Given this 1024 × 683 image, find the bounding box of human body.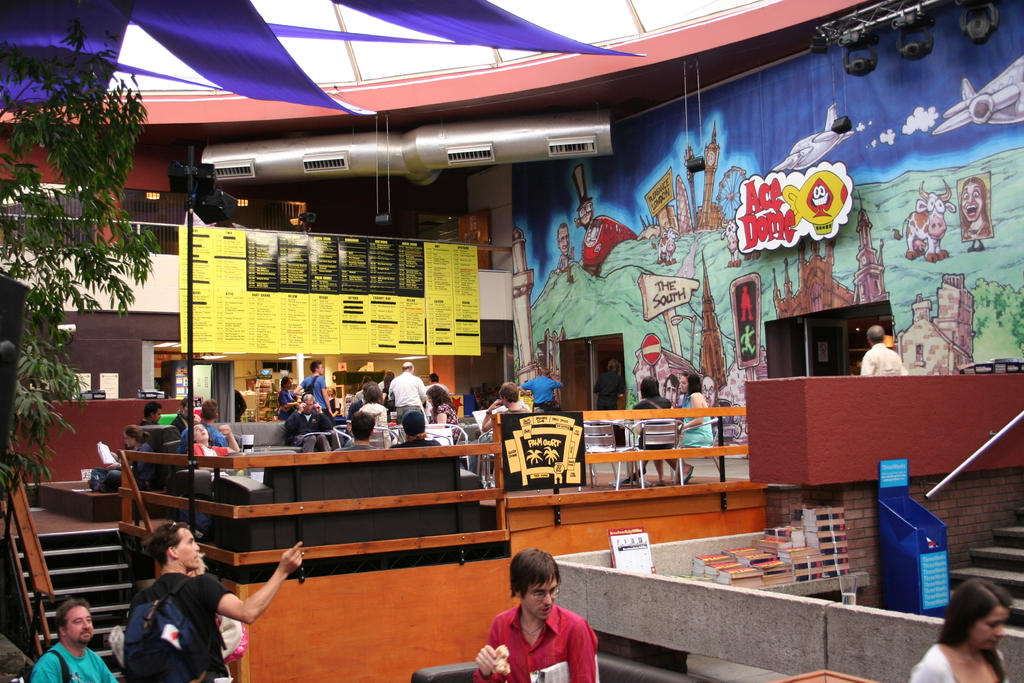
l=591, t=350, r=620, b=405.
